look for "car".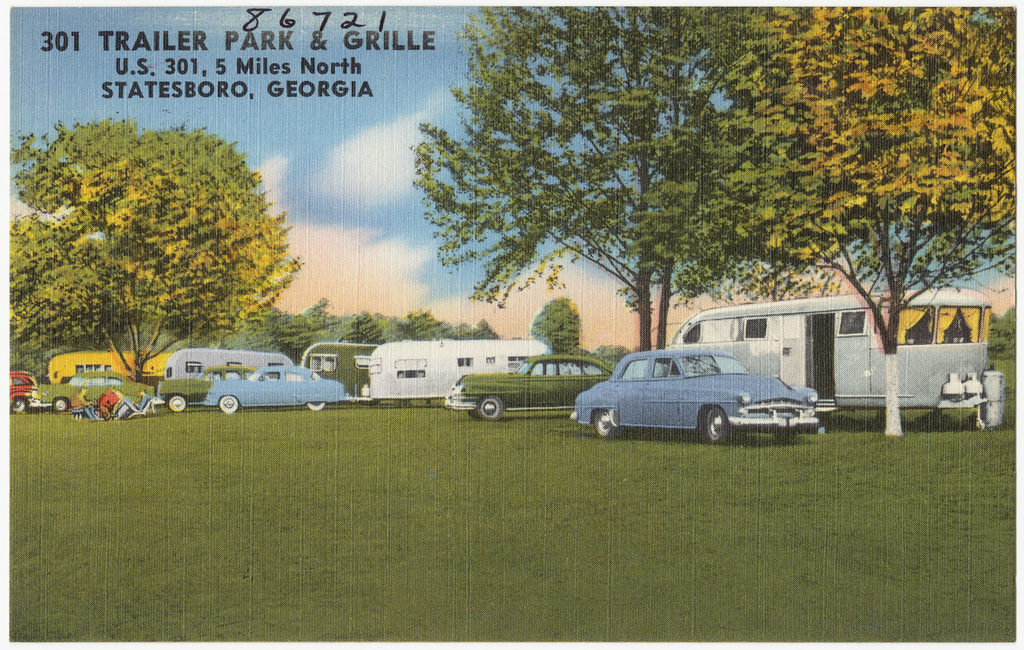
Found: x1=165, y1=369, x2=253, y2=410.
